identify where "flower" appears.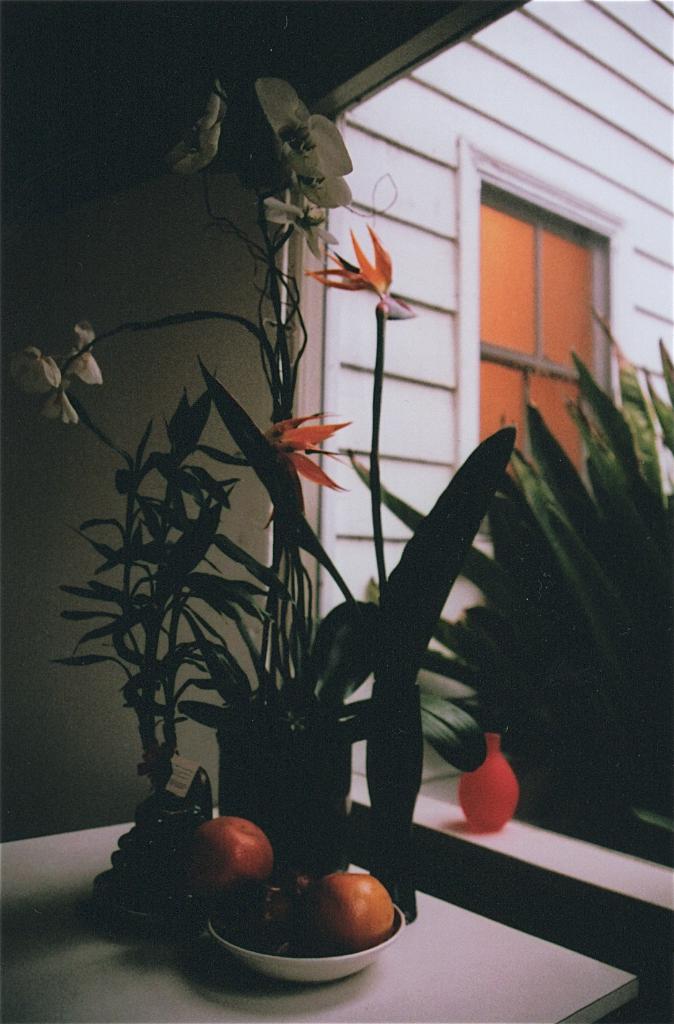
Appears at bbox=(254, 79, 363, 214).
